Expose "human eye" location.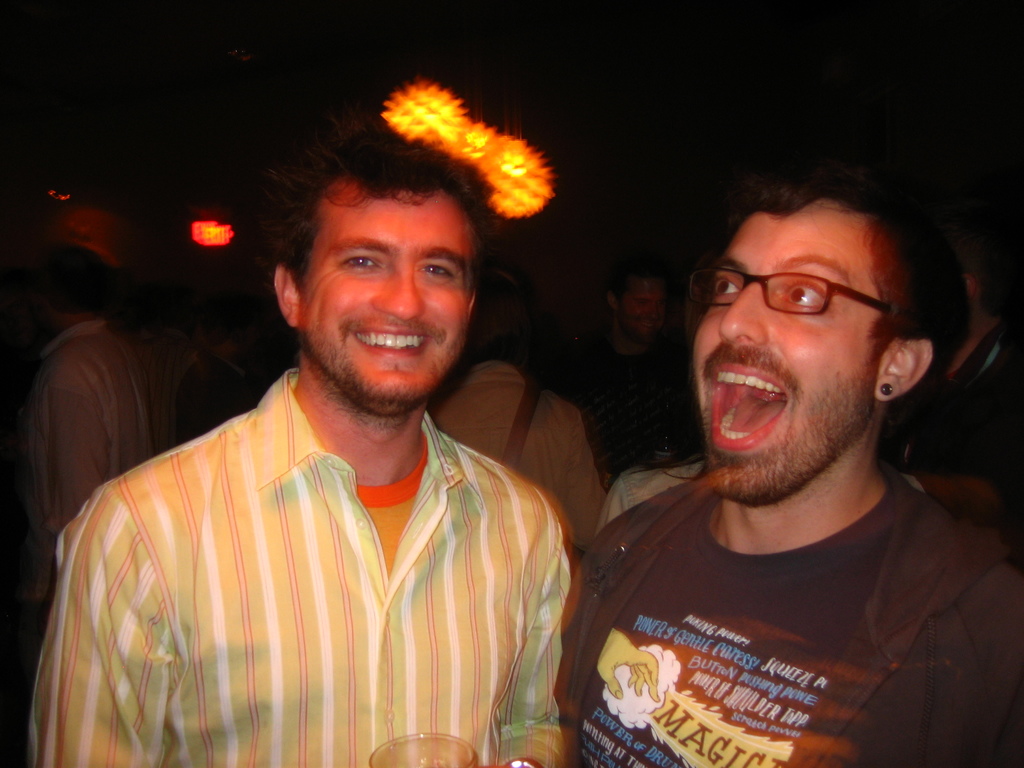
Exposed at <bbox>339, 254, 388, 274</bbox>.
